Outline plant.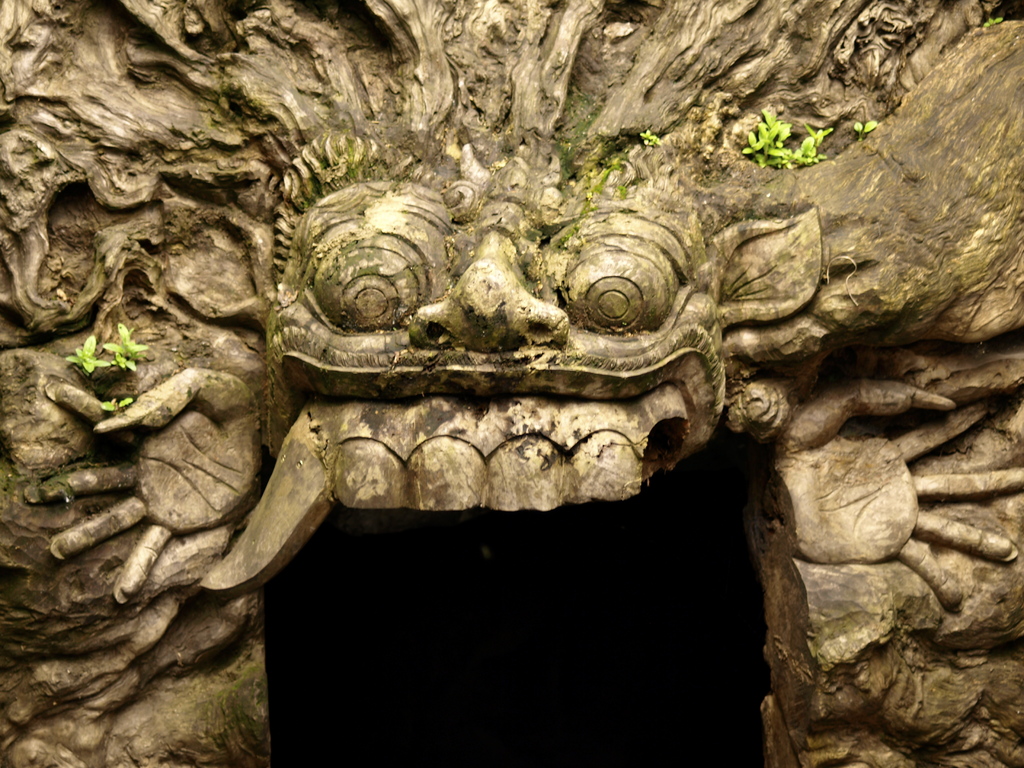
Outline: {"x1": 66, "y1": 331, "x2": 117, "y2": 376}.
